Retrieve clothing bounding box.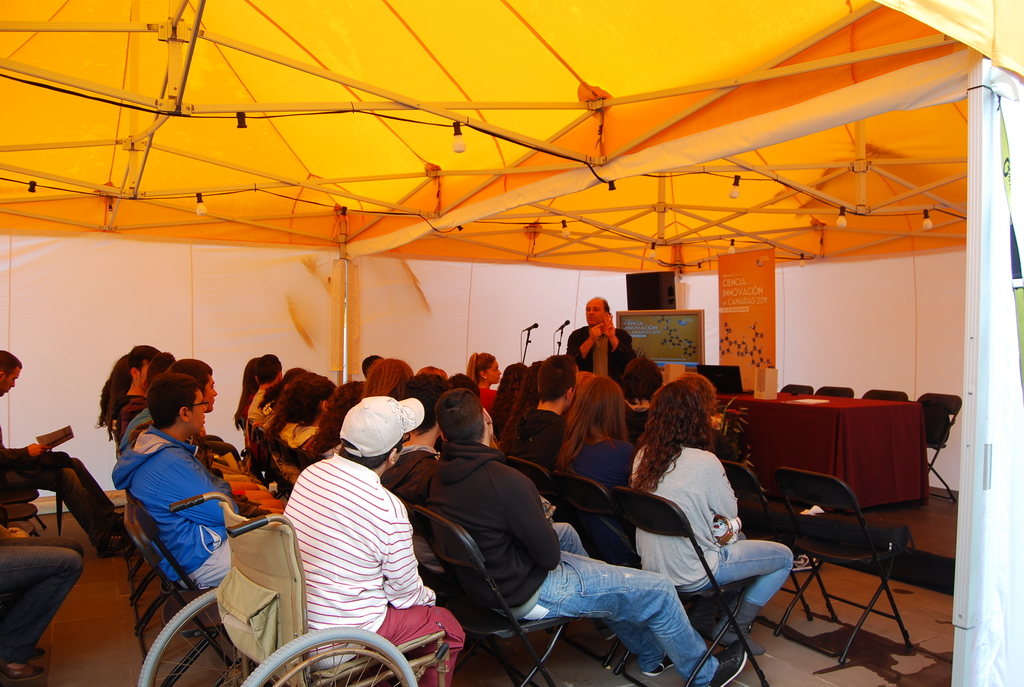
Bounding box: <box>419,443,719,686</box>.
